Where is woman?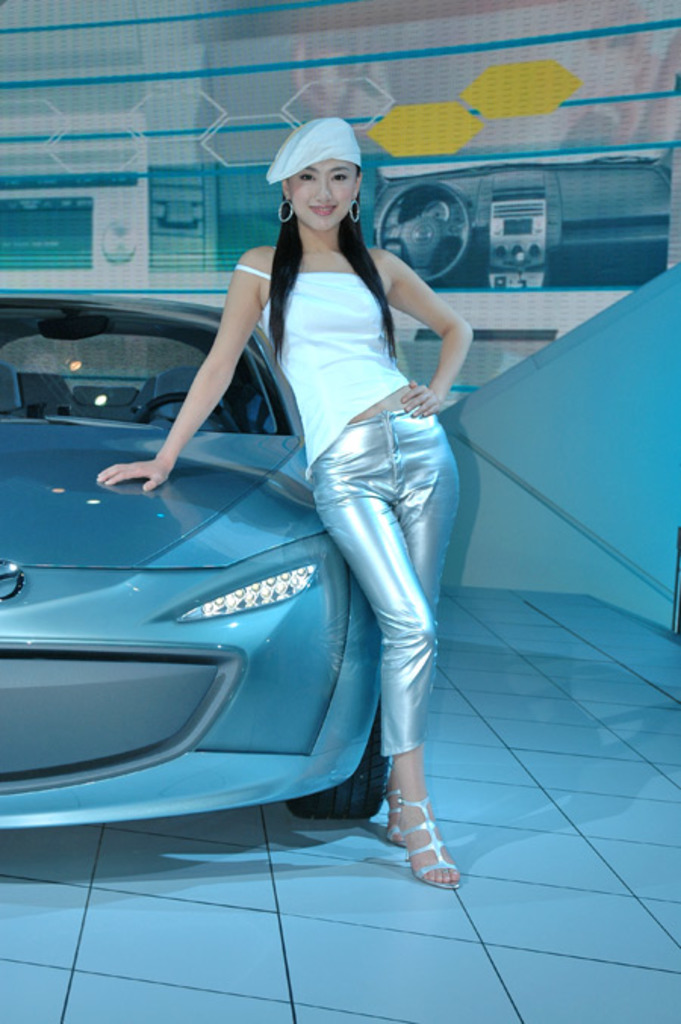
left=95, top=115, right=472, bottom=891.
